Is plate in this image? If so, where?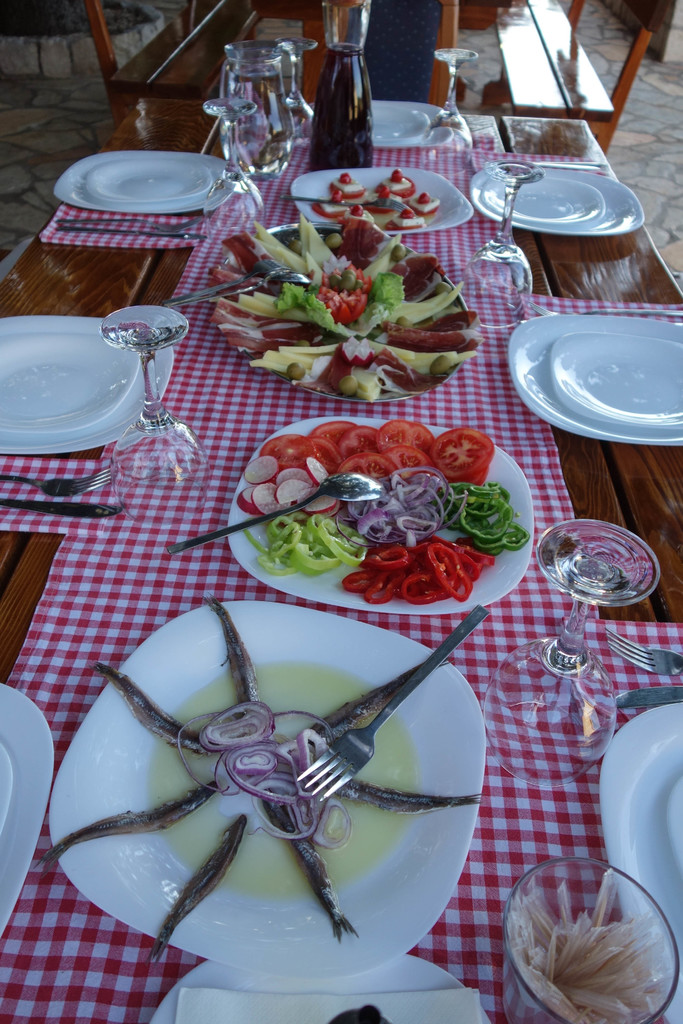
Yes, at l=291, t=162, r=475, b=237.
